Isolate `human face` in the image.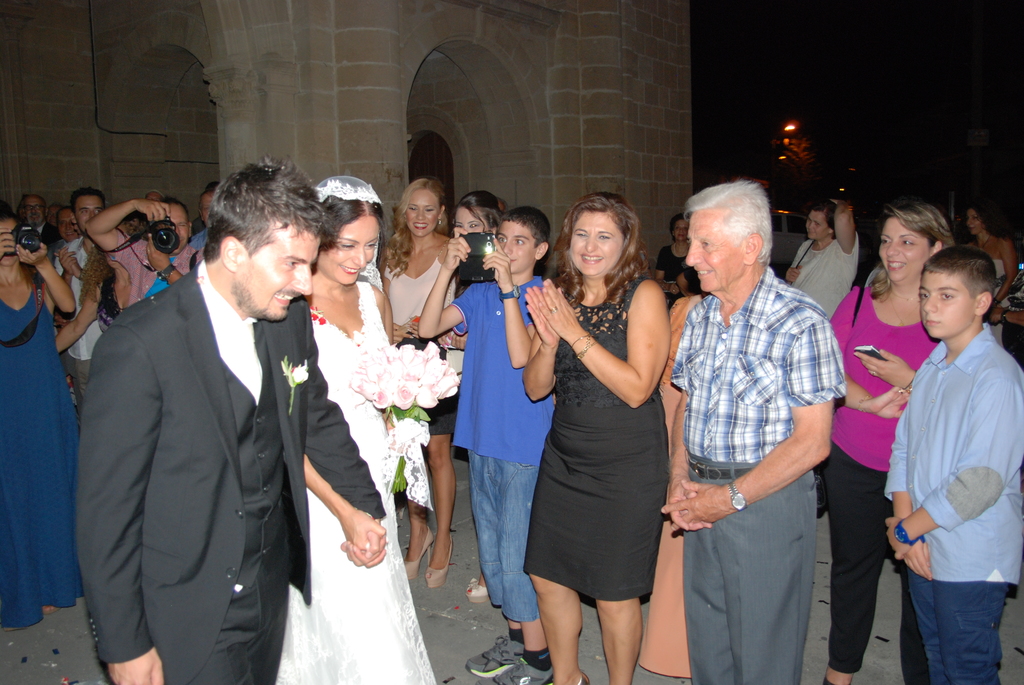
Isolated region: bbox=(242, 231, 318, 321).
